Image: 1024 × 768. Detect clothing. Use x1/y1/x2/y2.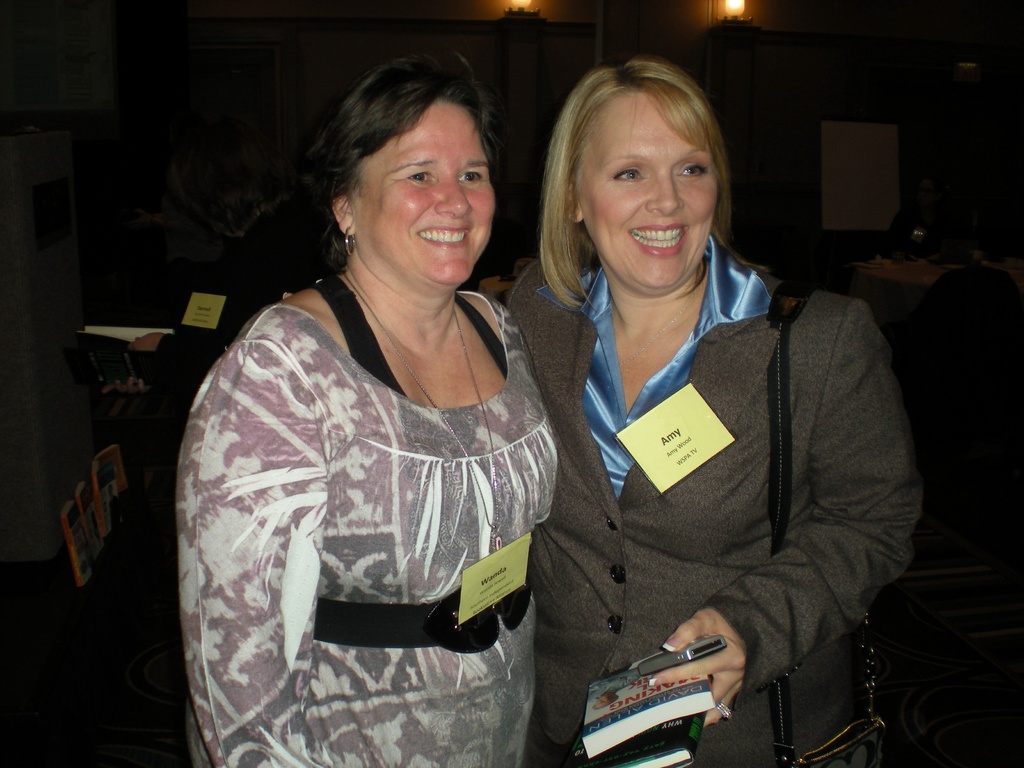
173/227/568/746.
